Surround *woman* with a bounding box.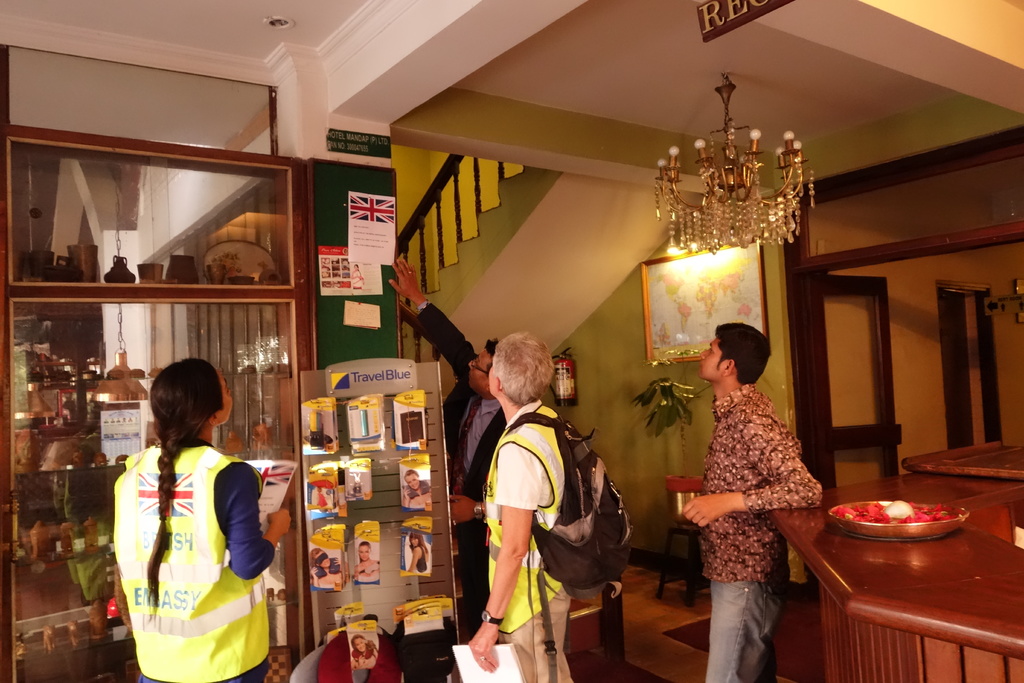
box(308, 548, 346, 587).
